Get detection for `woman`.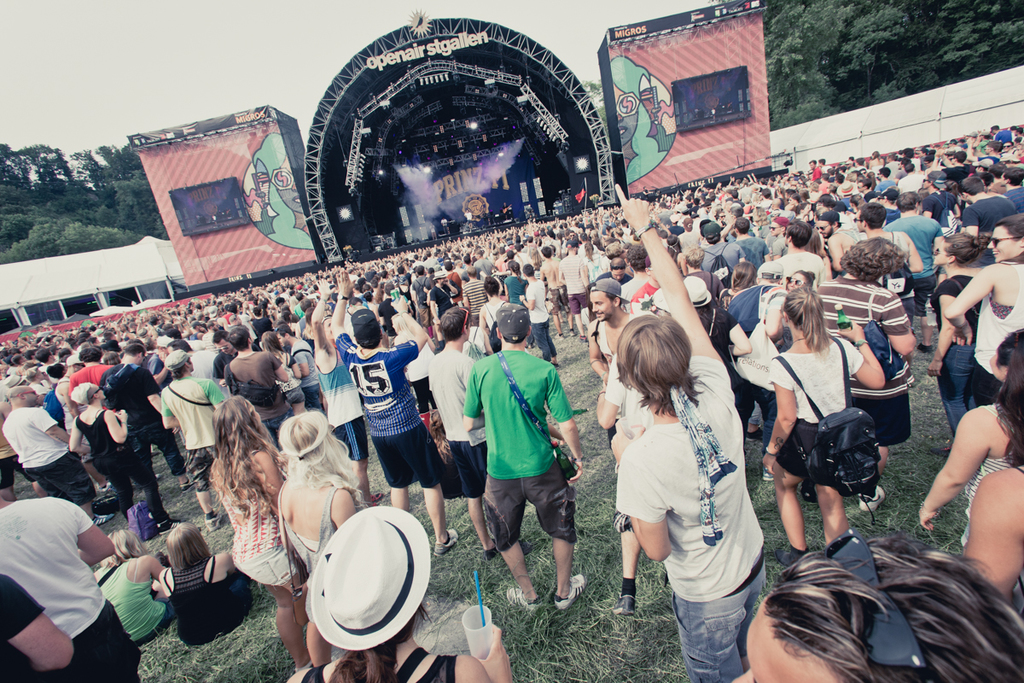
Detection: (258,332,306,407).
